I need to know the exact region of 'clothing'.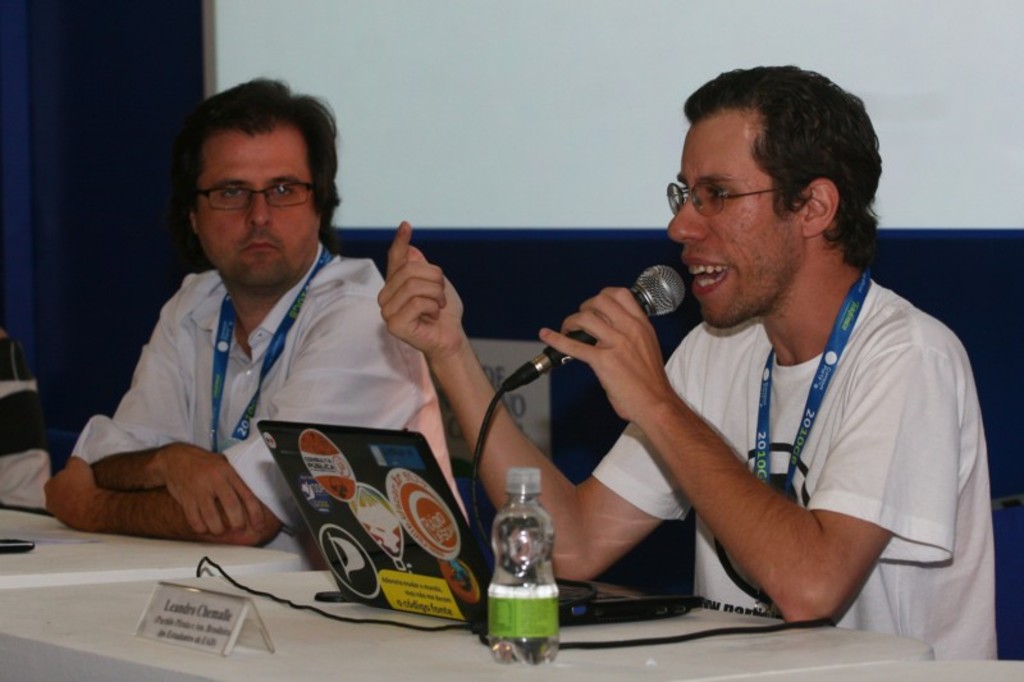
Region: {"x1": 589, "y1": 269, "x2": 1001, "y2": 665}.
